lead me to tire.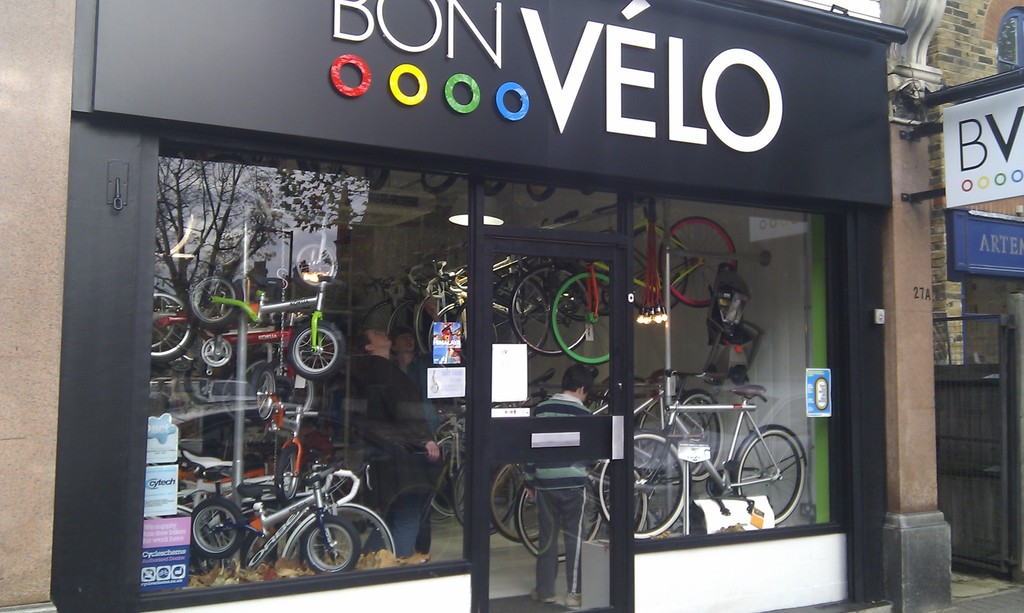
Lead to 526:181:557:203.
